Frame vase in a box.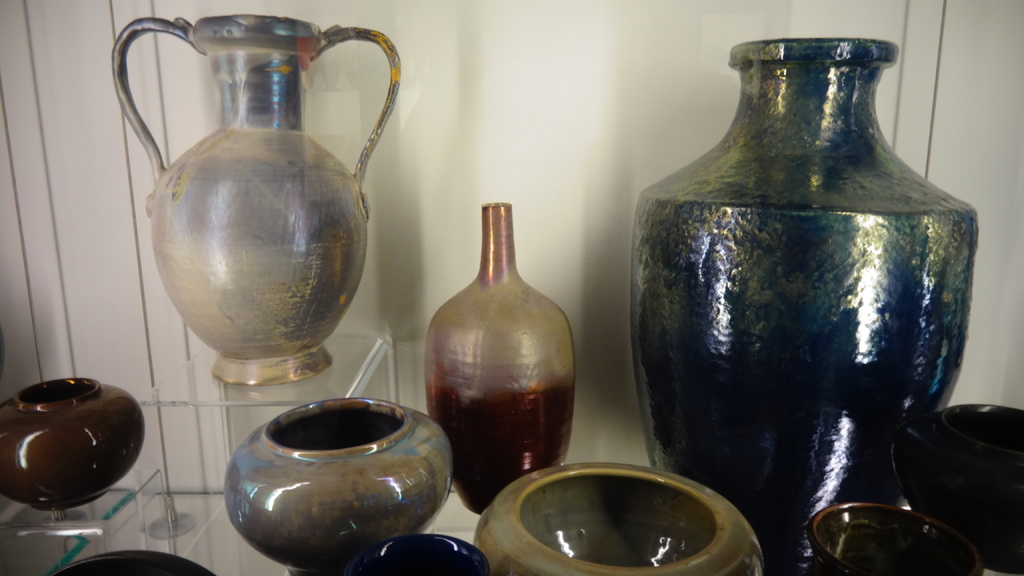
(634,35,985,575).
